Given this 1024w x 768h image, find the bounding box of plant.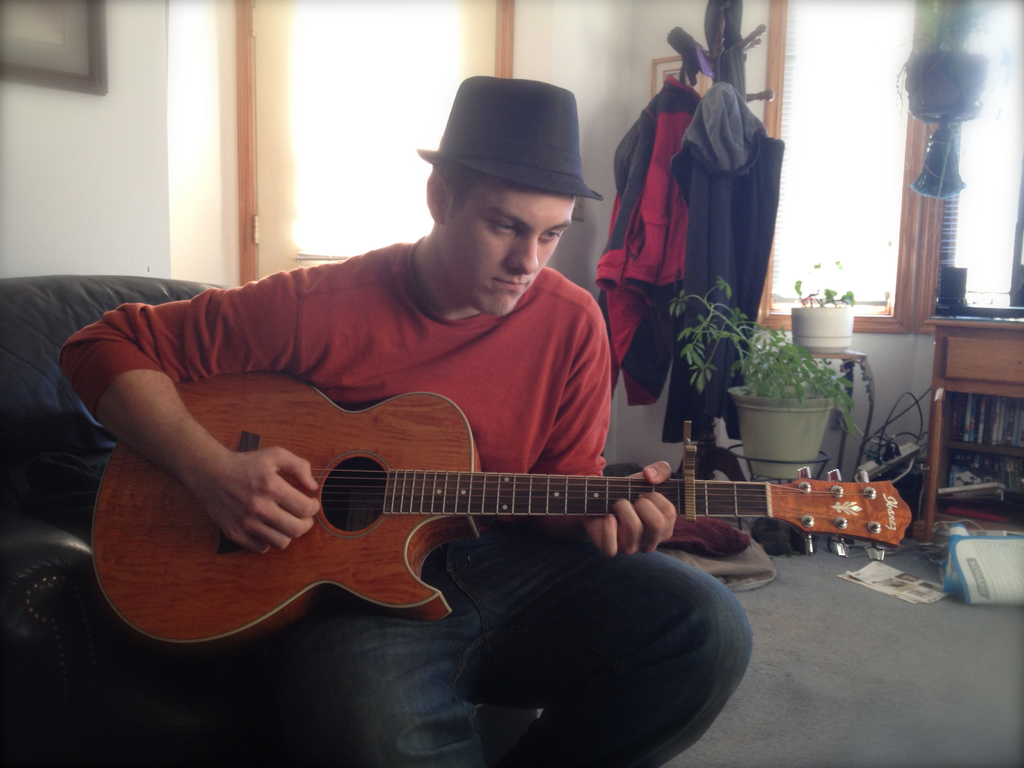
(left=671, top=275, right=863, bottom=435).
